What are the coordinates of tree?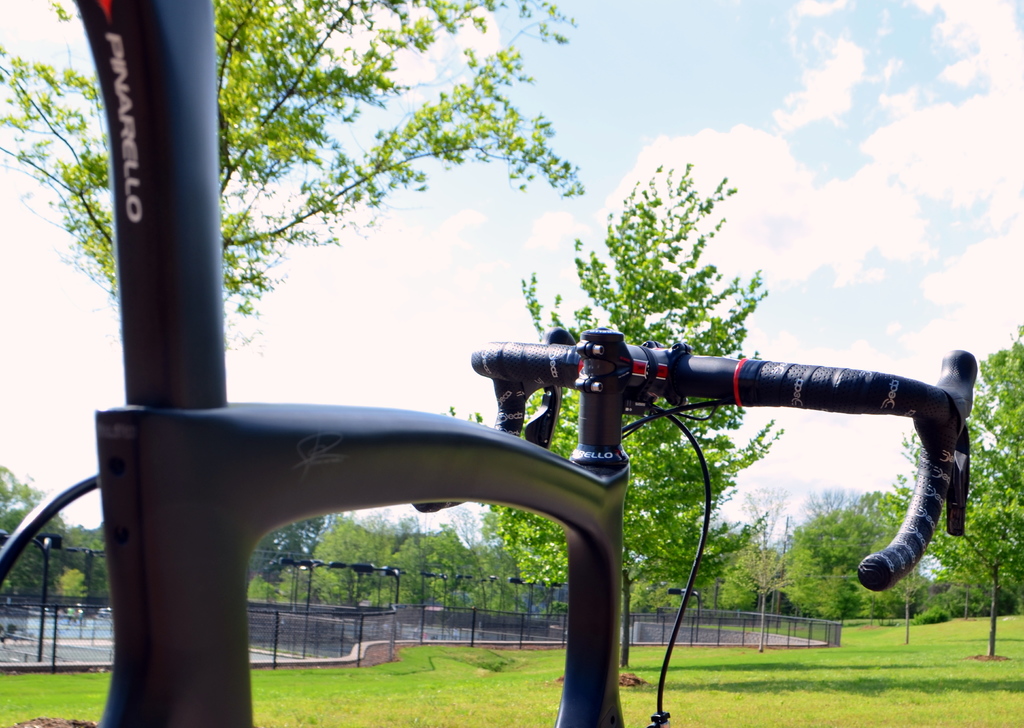
452:161:787:669.
